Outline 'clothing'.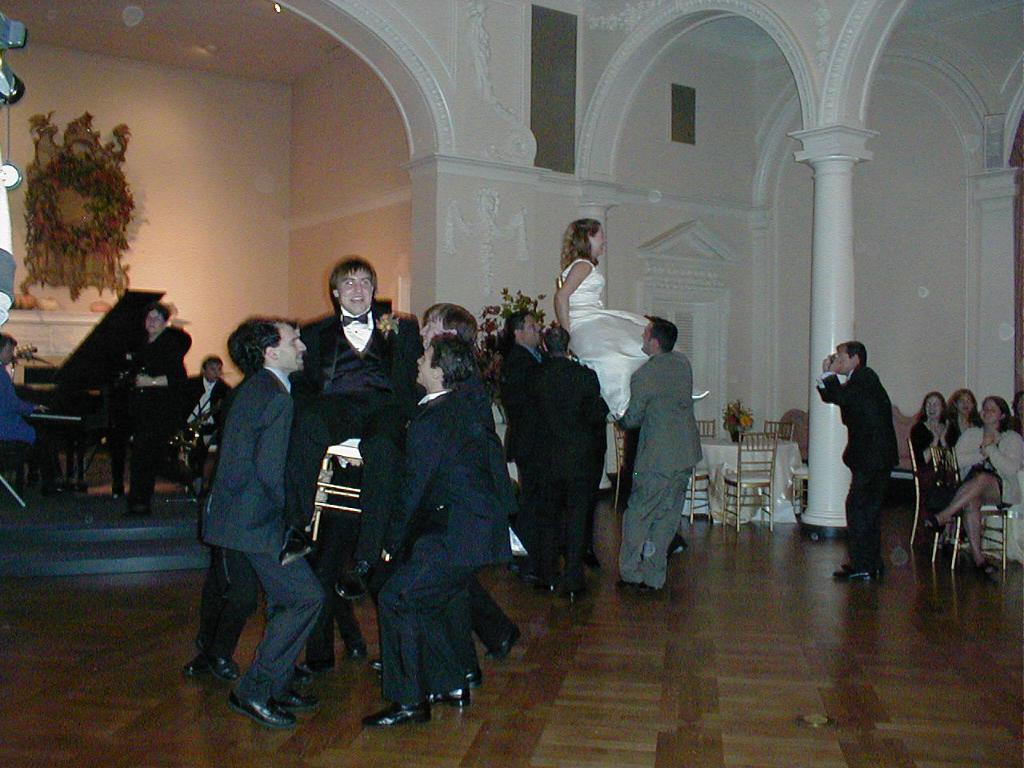
Outline: crop(203, 370, 331, 682).
